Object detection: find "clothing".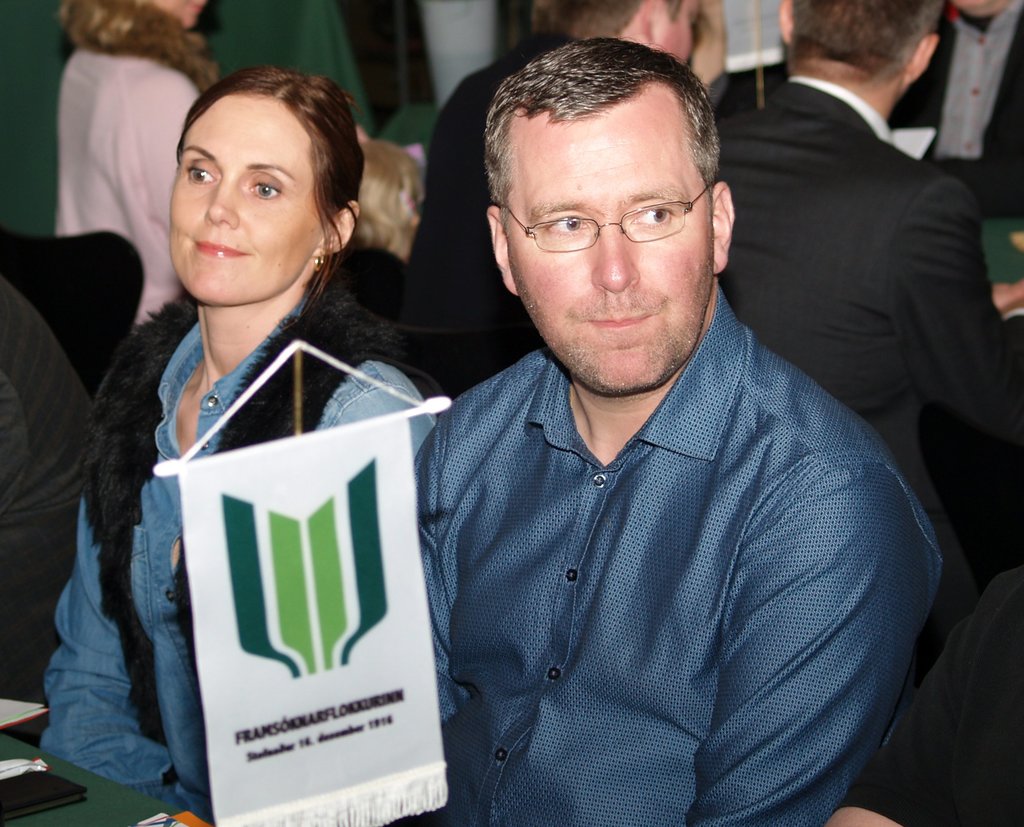
(x1=410, y1=268, x2=932, y2=807).
